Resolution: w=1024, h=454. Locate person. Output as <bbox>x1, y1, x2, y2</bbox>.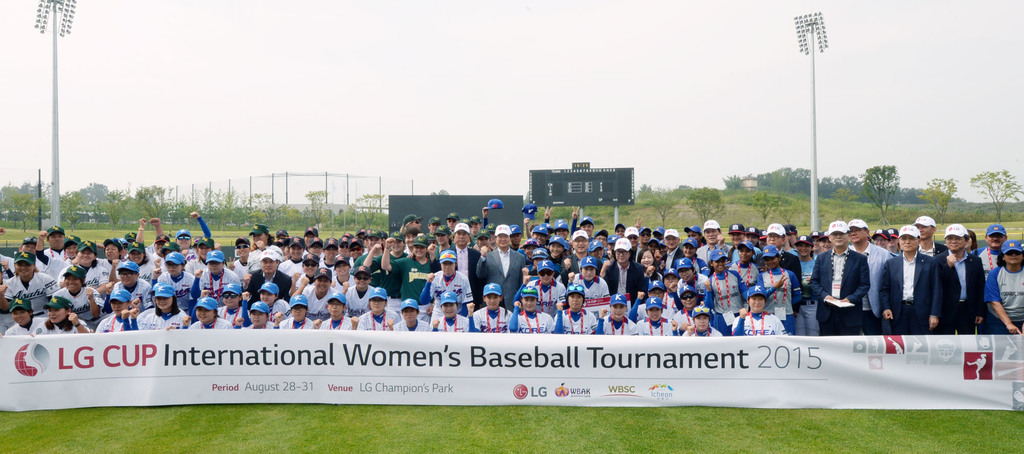
<bbox>678, 258, 710, 302</bbox>.
